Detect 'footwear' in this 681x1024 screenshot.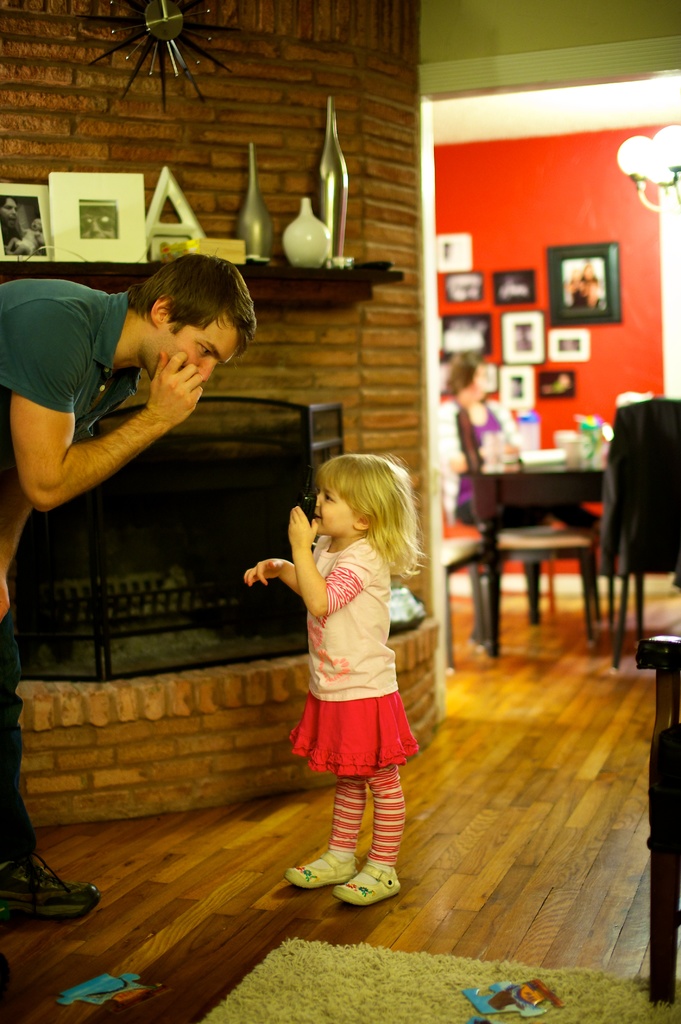
Detection: BBox(3, 865, 84, 936).
